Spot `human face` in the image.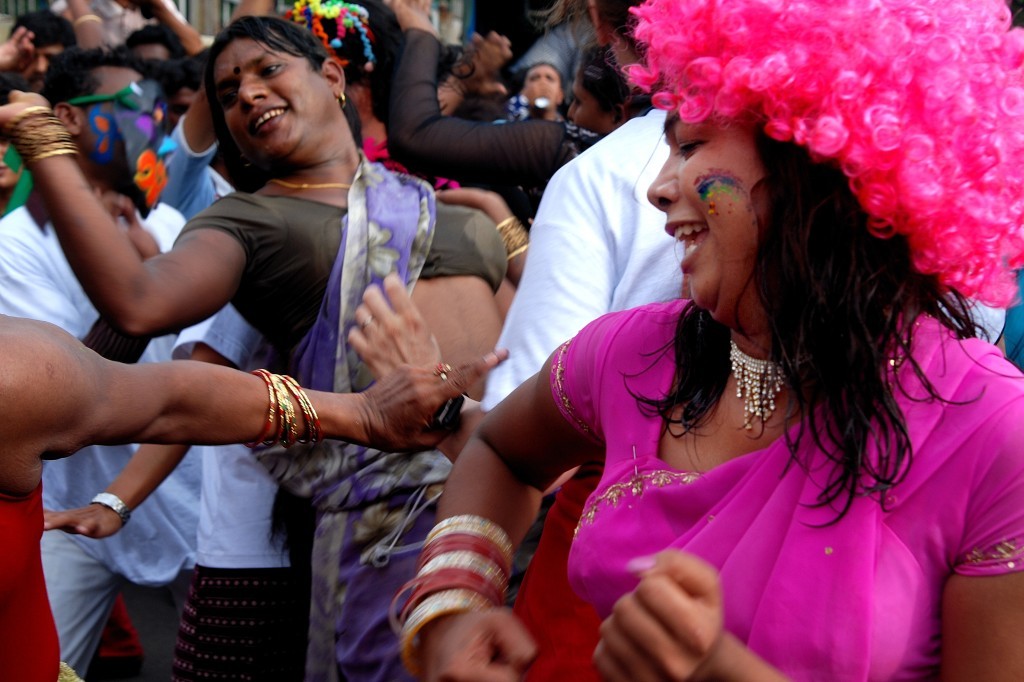
`human face` found at select_region(529, 63, 562, 108).
